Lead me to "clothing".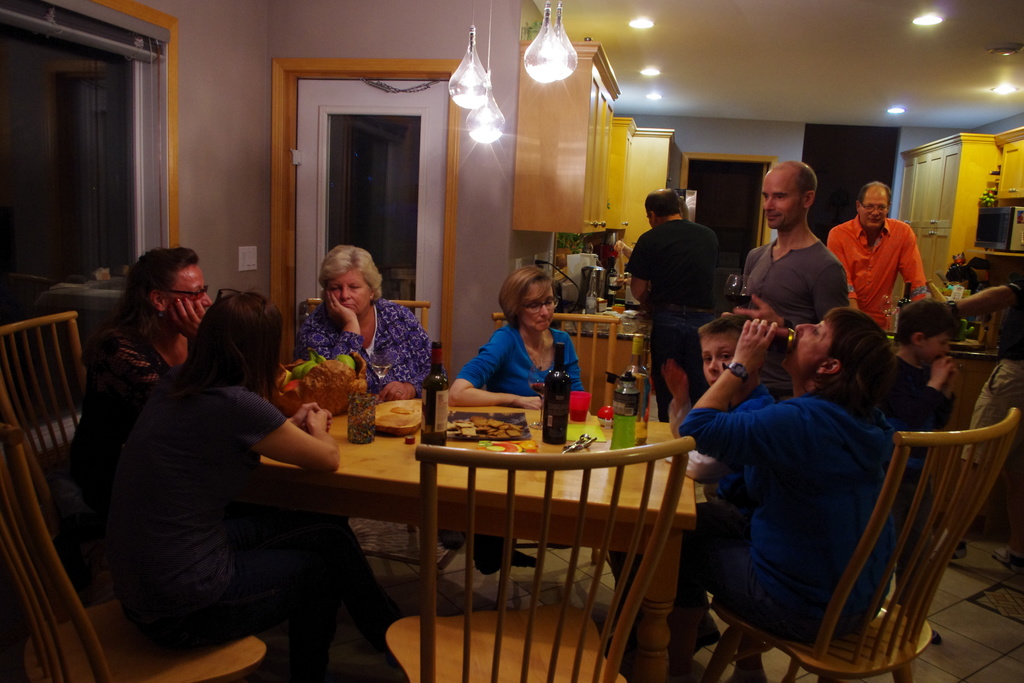
Lead to 740/240/844/327.
